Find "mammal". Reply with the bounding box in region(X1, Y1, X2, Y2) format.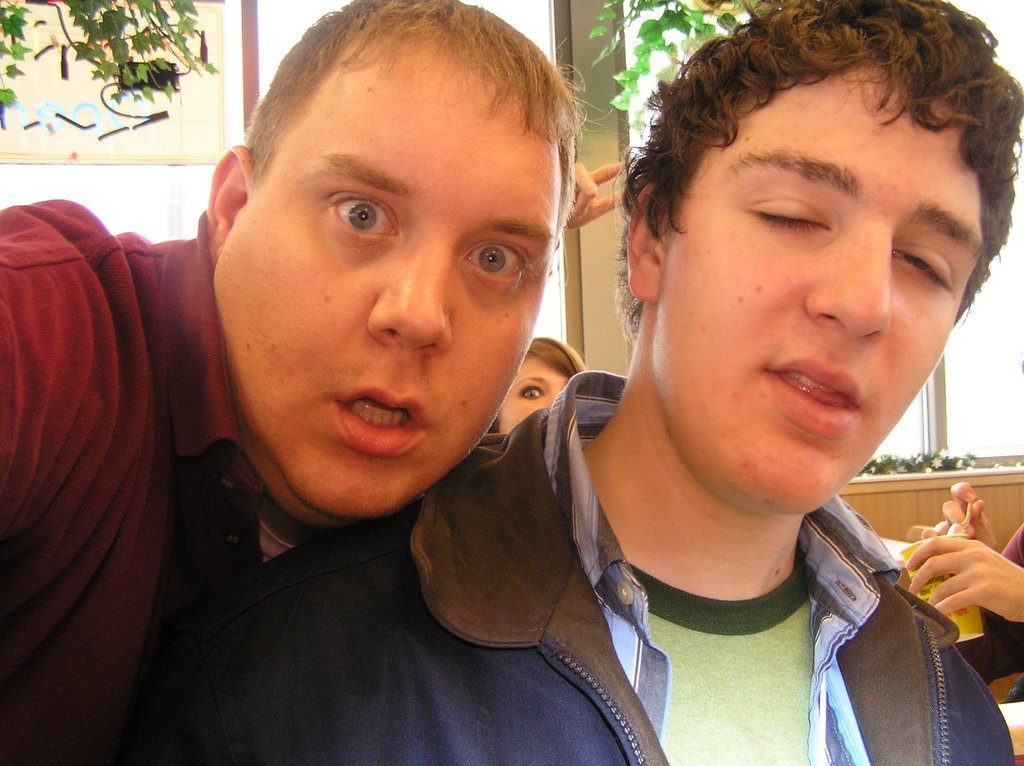
region(469, 0, 1023, 761).
